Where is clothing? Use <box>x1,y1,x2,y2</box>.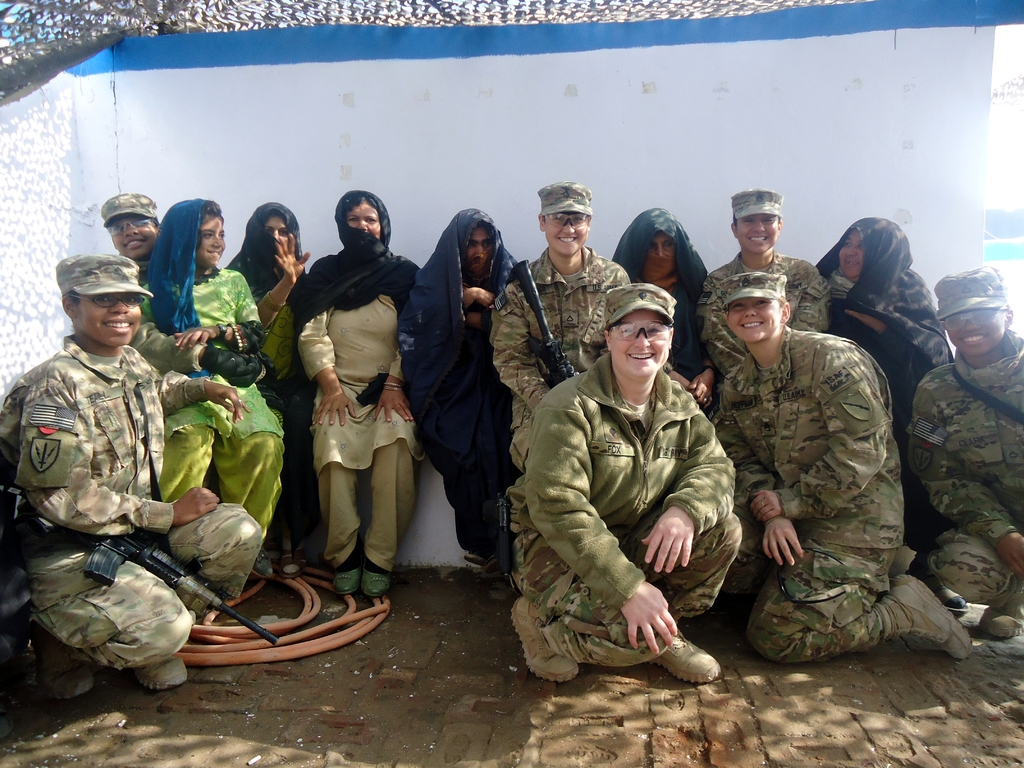
<box>131,264,209,373</box>.
